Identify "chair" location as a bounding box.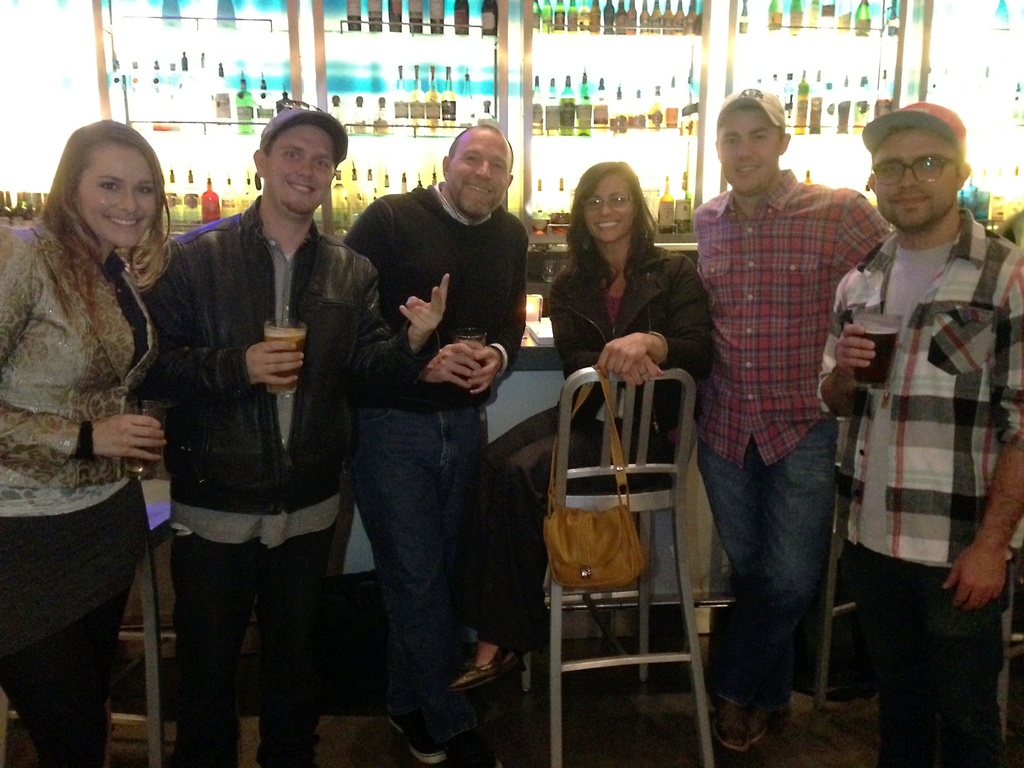
515 293 725 767.
